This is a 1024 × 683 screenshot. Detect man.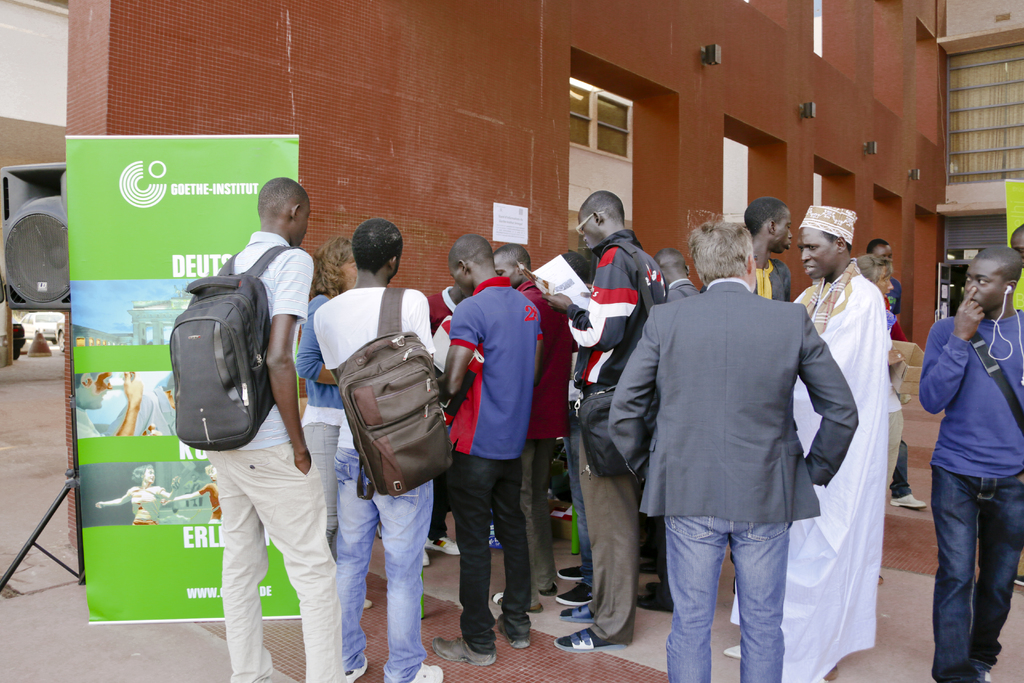
rect(314, 215, 440, 682).
